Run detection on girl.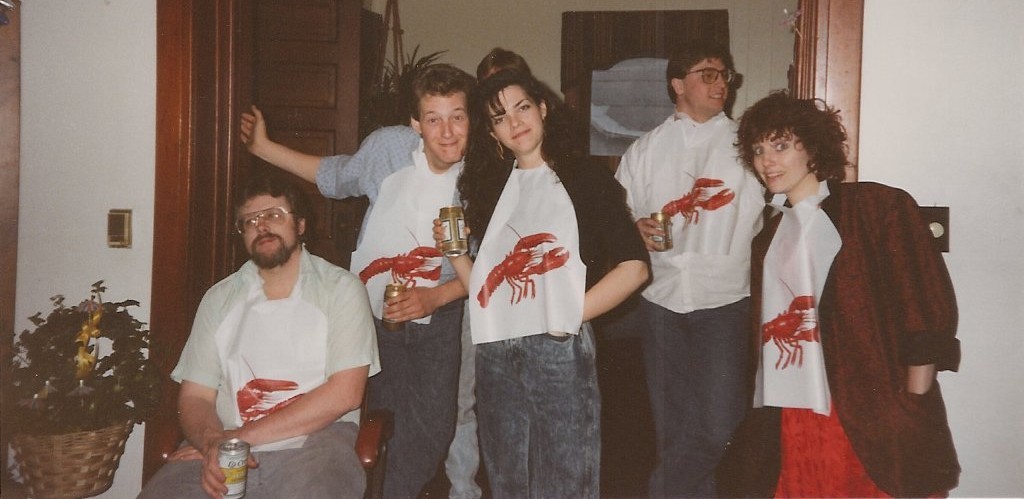
Result: left=435, top=69, right=651, bottom=498.
